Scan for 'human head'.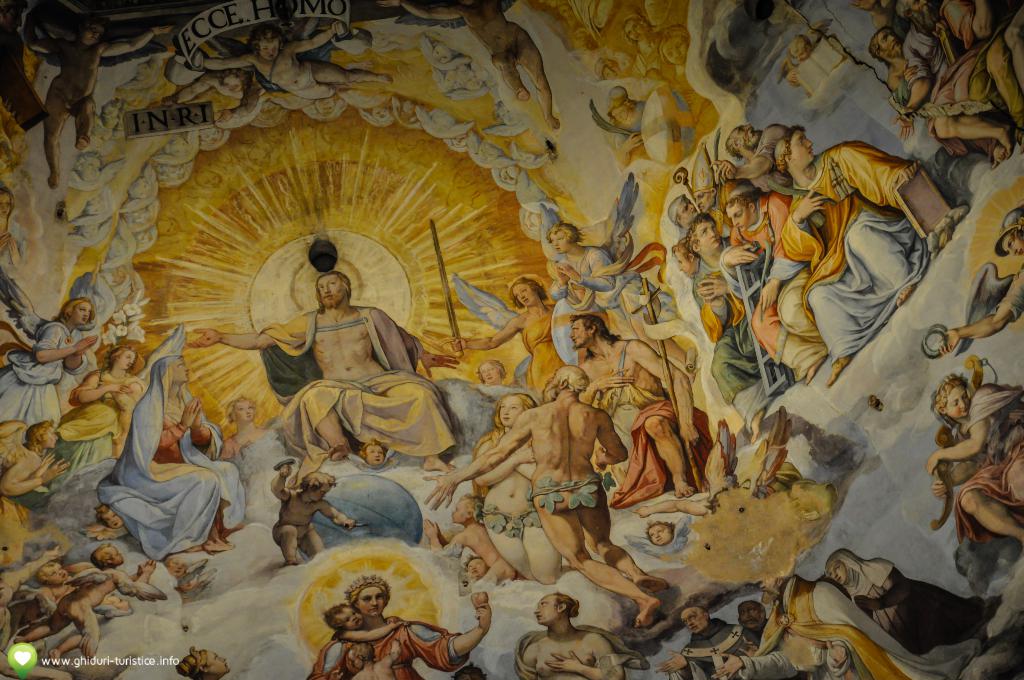
Scan result: x1=678 y1=607 x2=709 y2=633.
